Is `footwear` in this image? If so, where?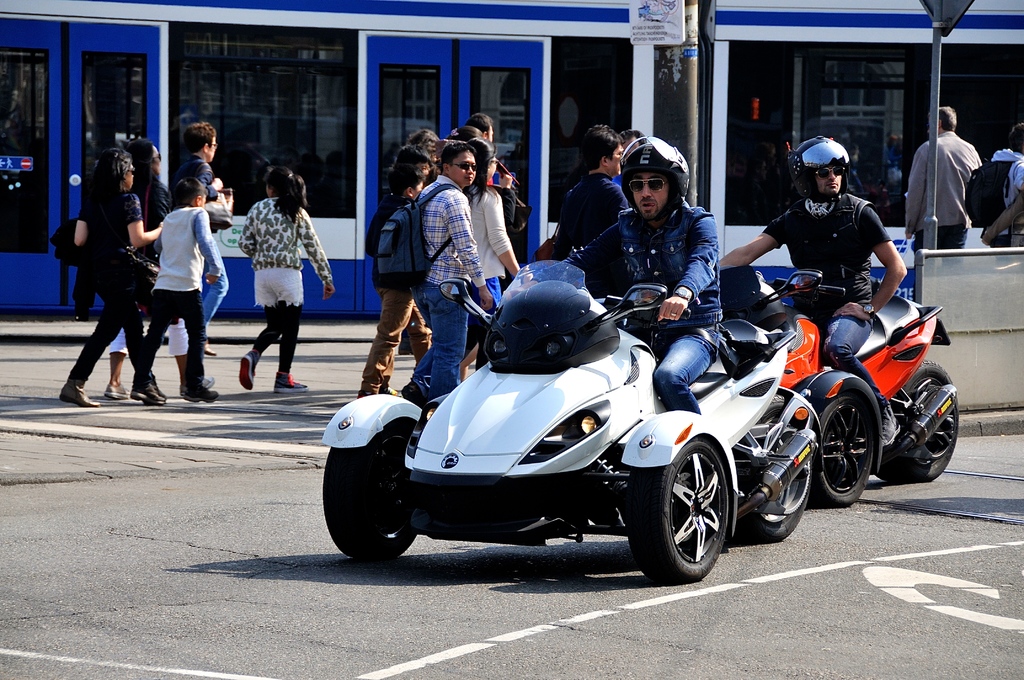
Yes, at (x1=239, y1=355, x2=253, y2=393).
